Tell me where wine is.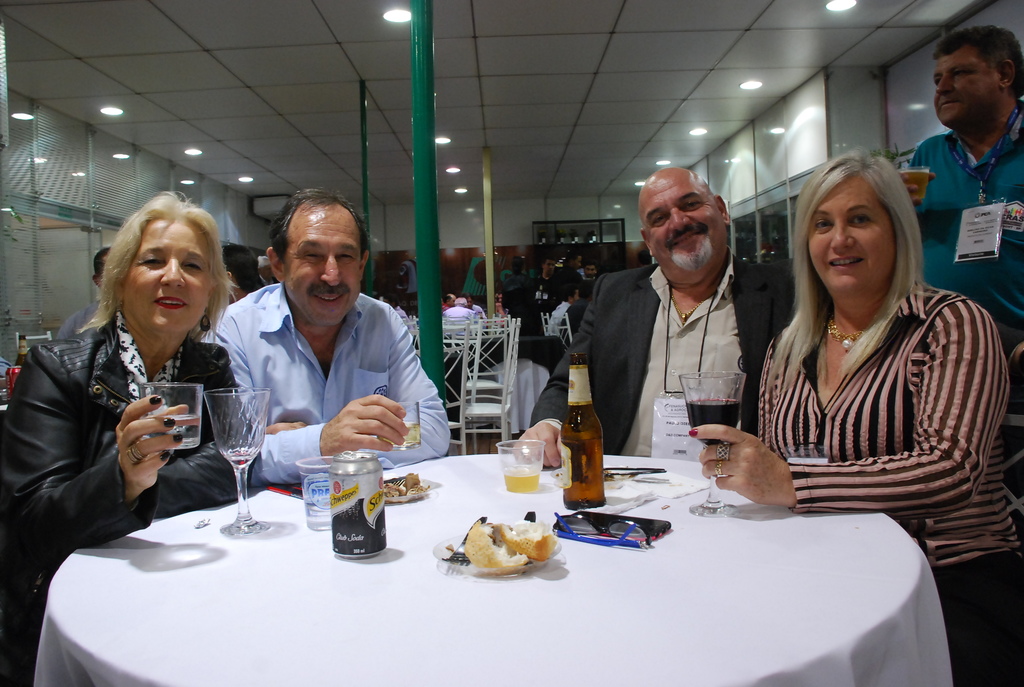
wine is at <region>687, 396, 740, 447</region>.
